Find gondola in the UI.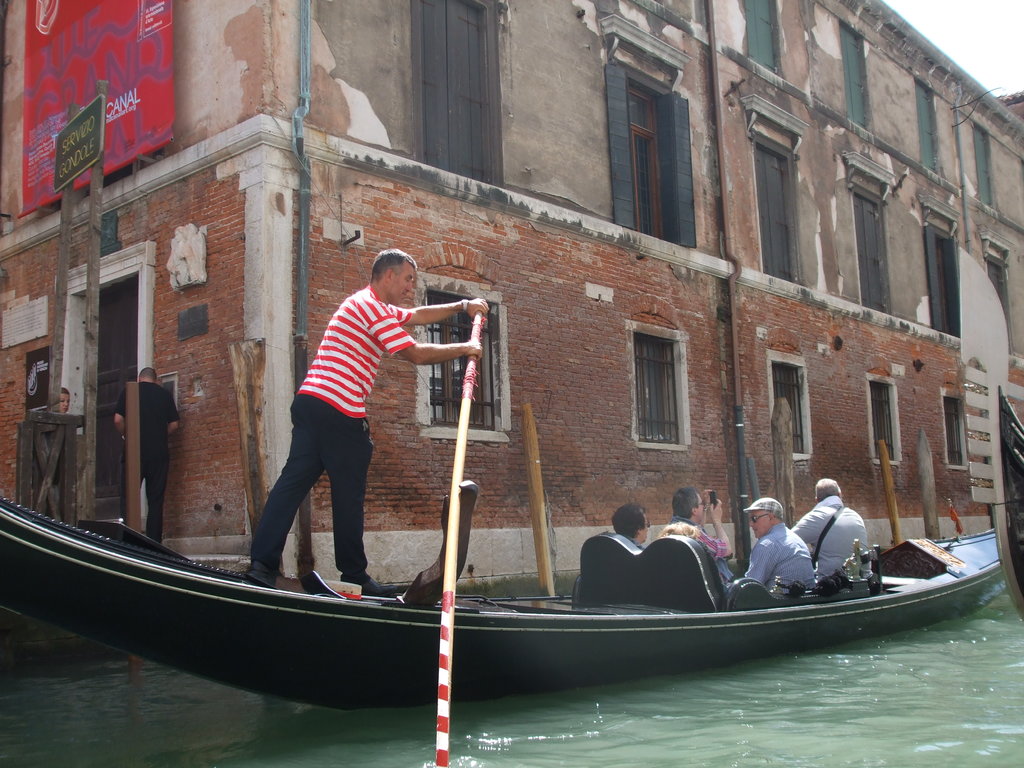
UI element at left=957, top=246, right=1023, bottom=629.
